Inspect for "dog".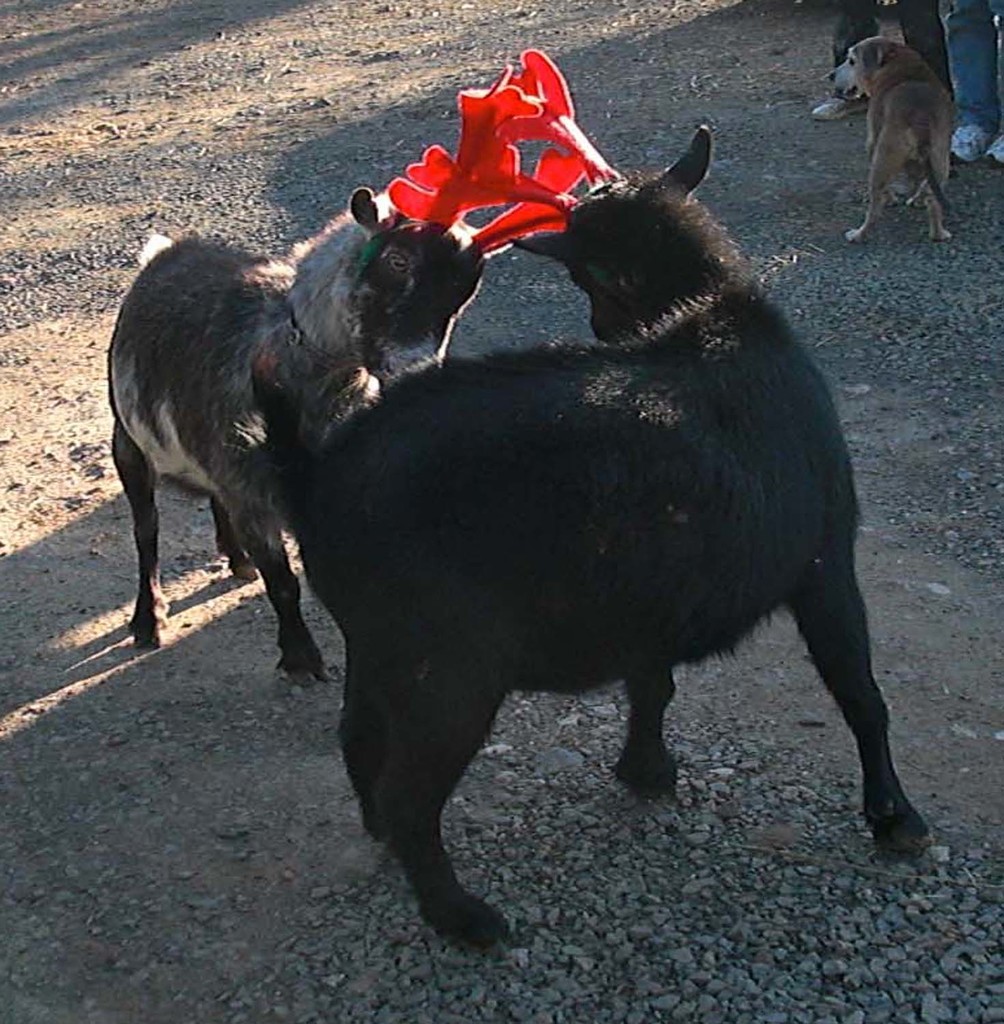
Inspection: pyautogui.locateOnScreen(109, 186, 510, 692).
